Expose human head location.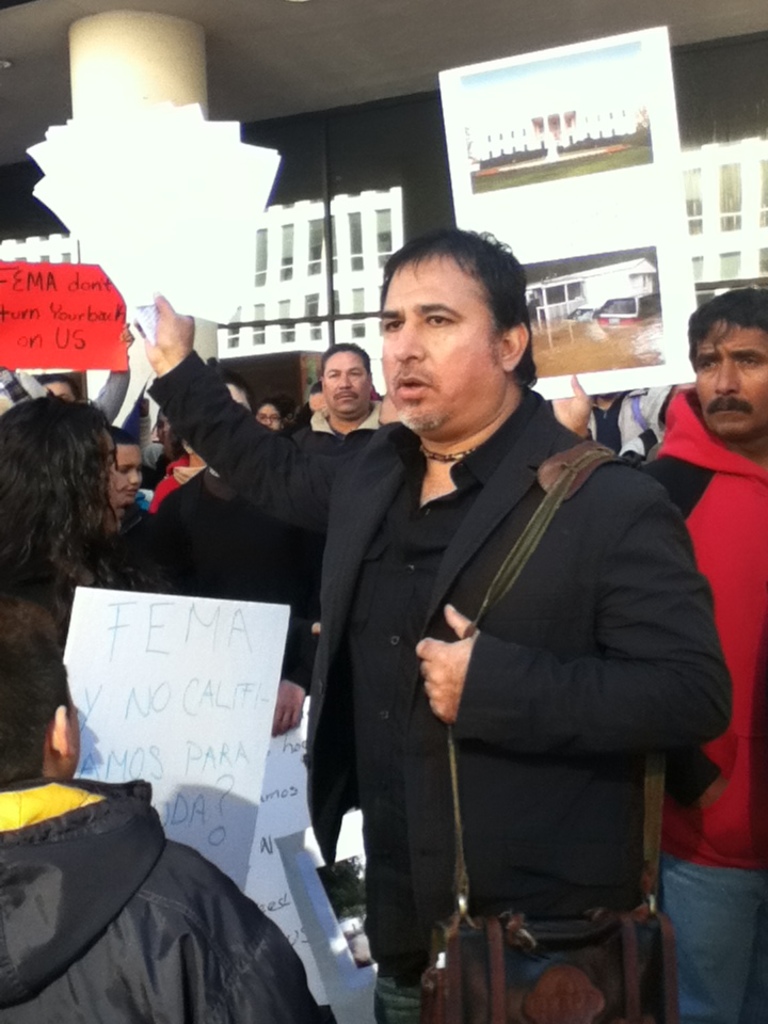
Exposed at (x1=36, y1=370, x2=79, y2=400).
